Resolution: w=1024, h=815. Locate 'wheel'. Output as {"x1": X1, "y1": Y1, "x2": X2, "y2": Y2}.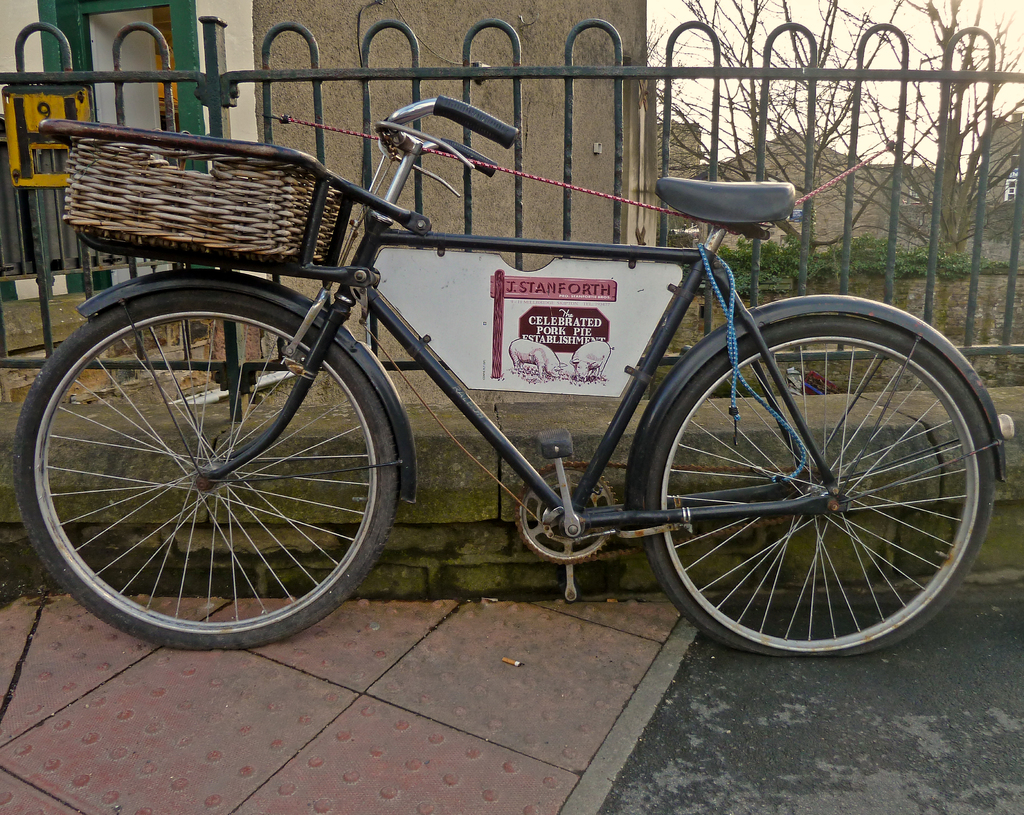
{"x1": 648, "y1": 306, "x2": 977, "y2": 650}.
